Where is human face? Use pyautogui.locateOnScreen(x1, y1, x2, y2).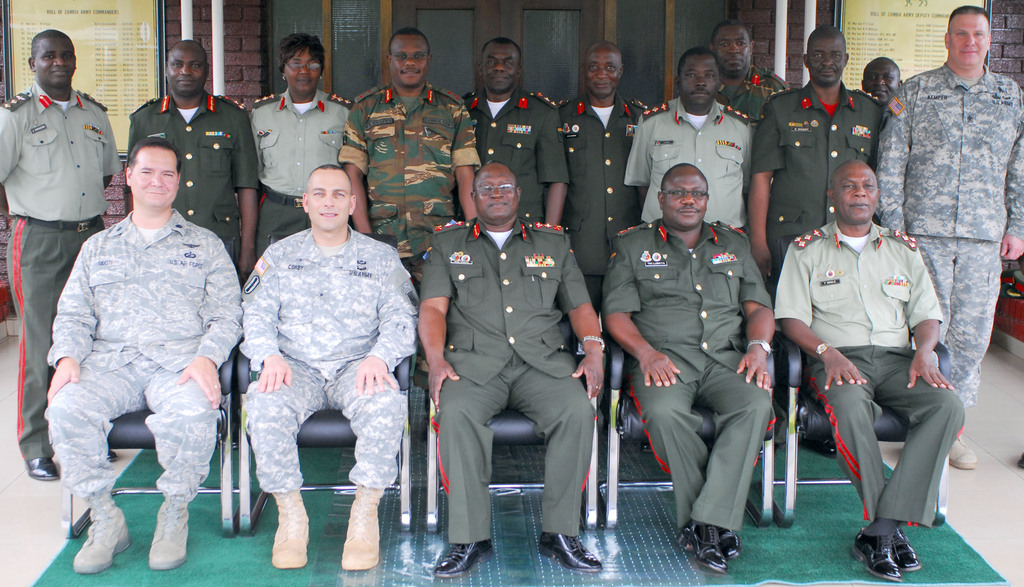
pyautogui.locateOnScreen(664, 175, 712, 224).
